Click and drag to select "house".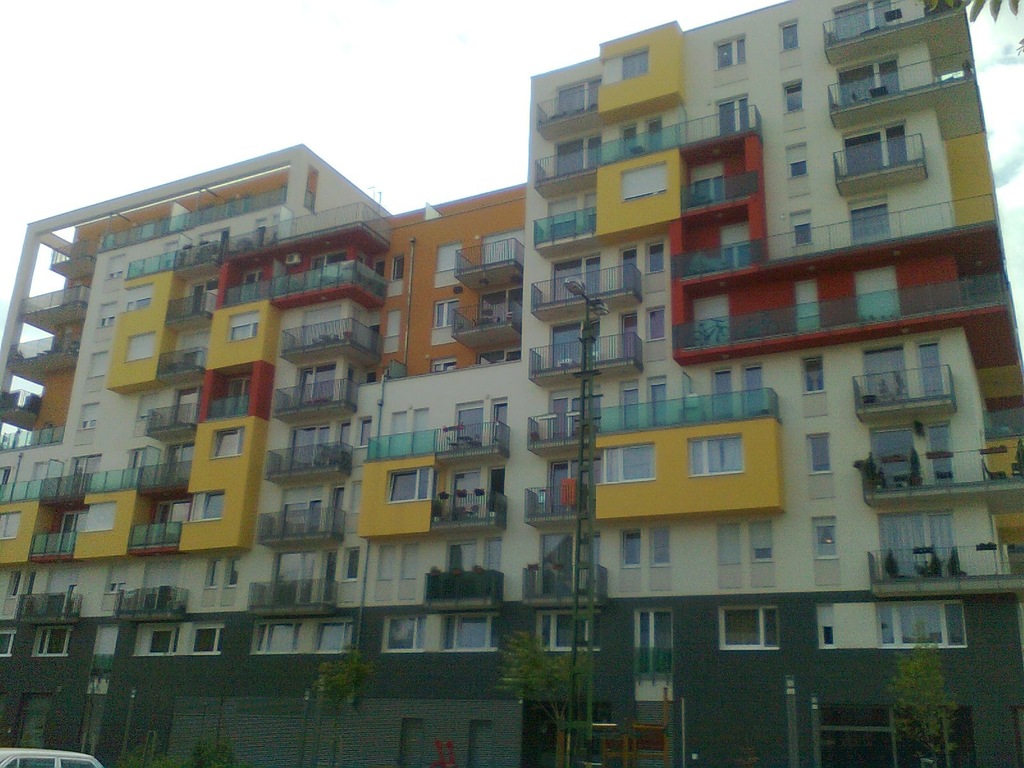
Selection: <box>0,0,1023,767</box>.
